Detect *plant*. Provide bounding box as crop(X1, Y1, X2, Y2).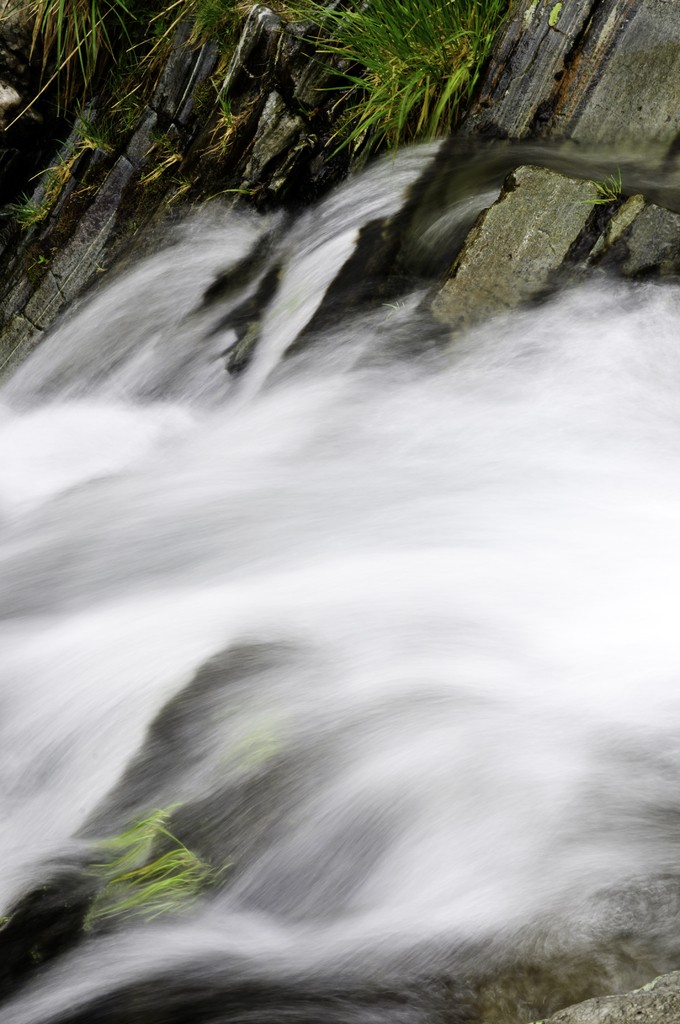
crop(281, 0, 512, 168).
